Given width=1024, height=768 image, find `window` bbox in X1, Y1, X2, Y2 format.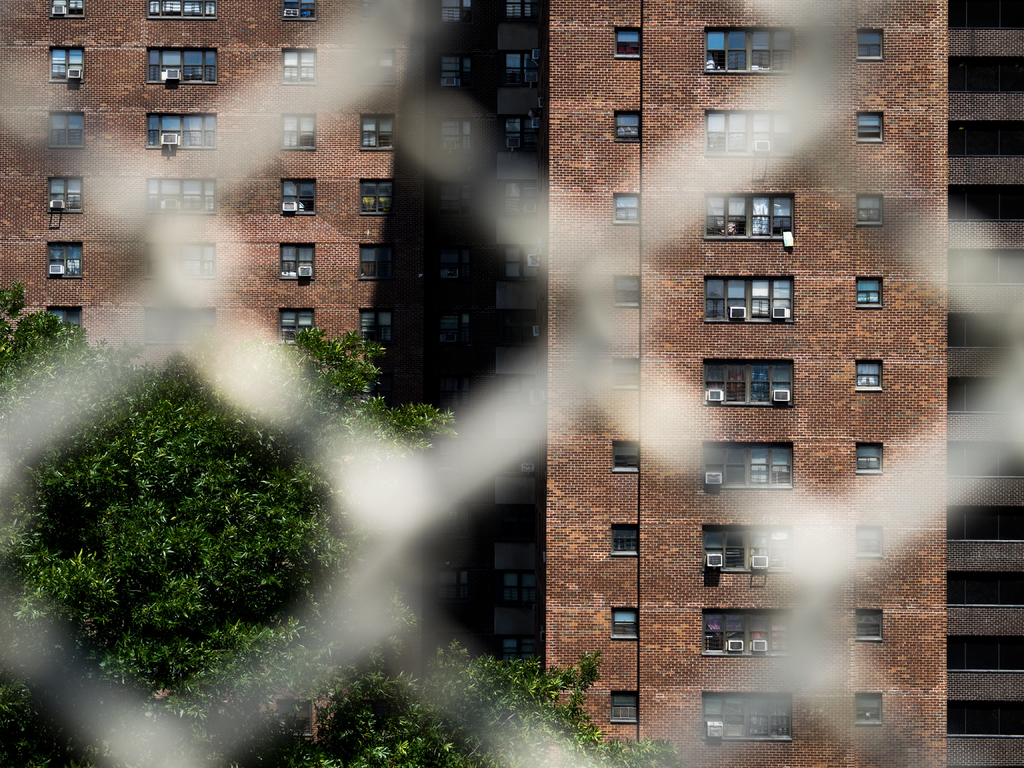
703, 352, 796, 408.
